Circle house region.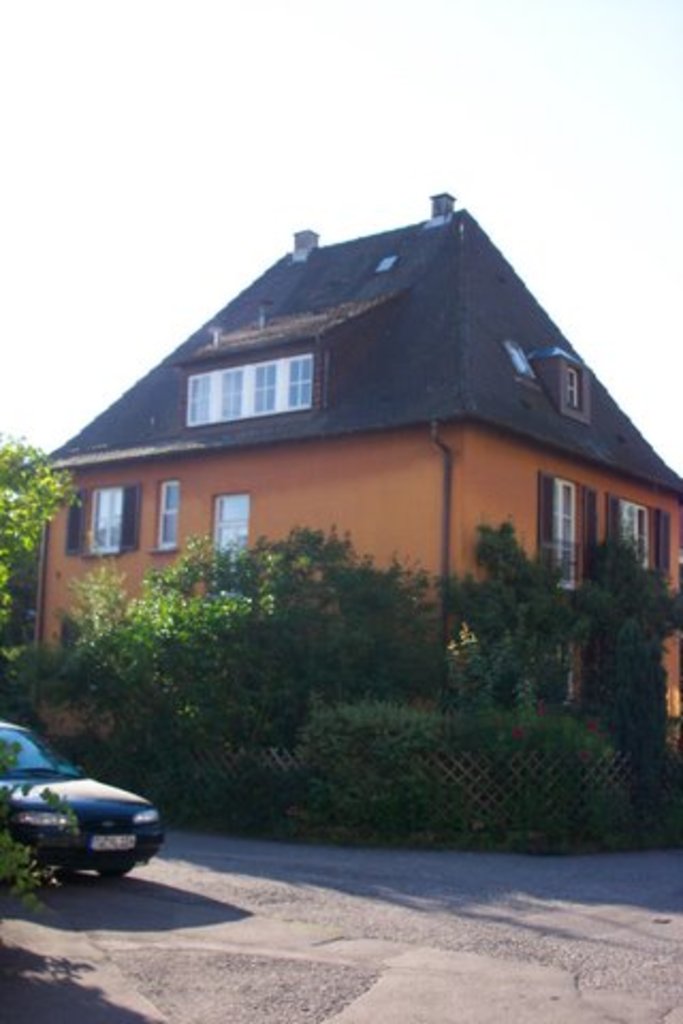
Region: <bbox>45, 169, 668, 809</bbox>.
